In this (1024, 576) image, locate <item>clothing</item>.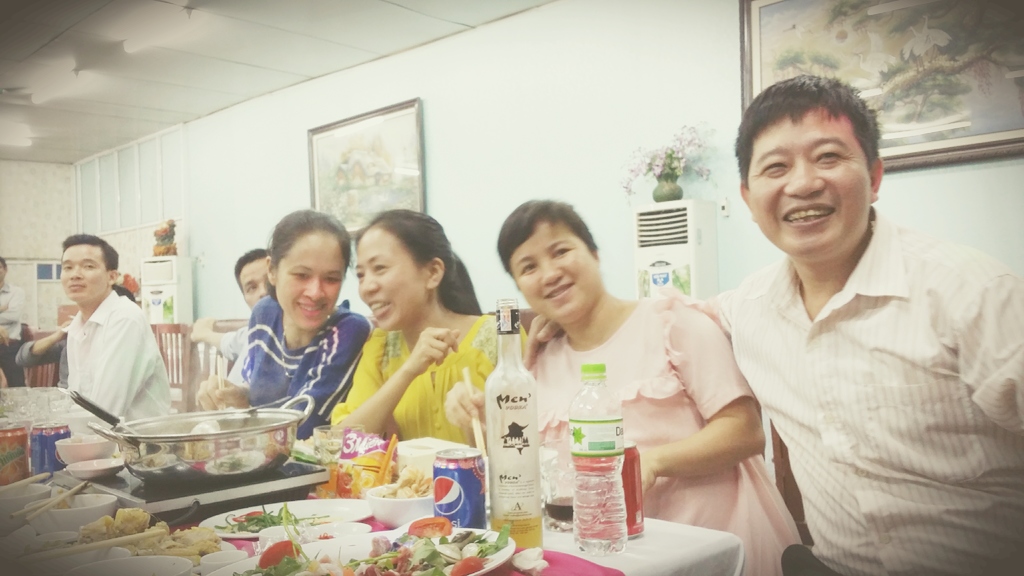
Bounding box: locate(249, 296, 372, 440).
